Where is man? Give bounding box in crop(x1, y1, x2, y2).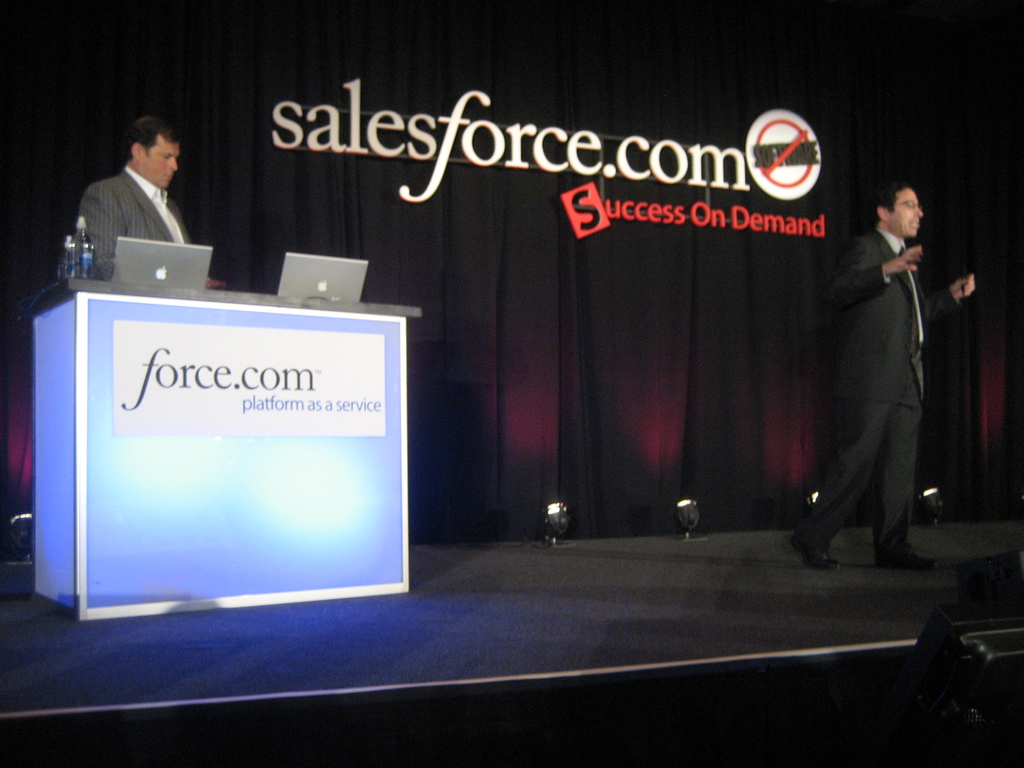
crop(820, 177, 957, 572).
